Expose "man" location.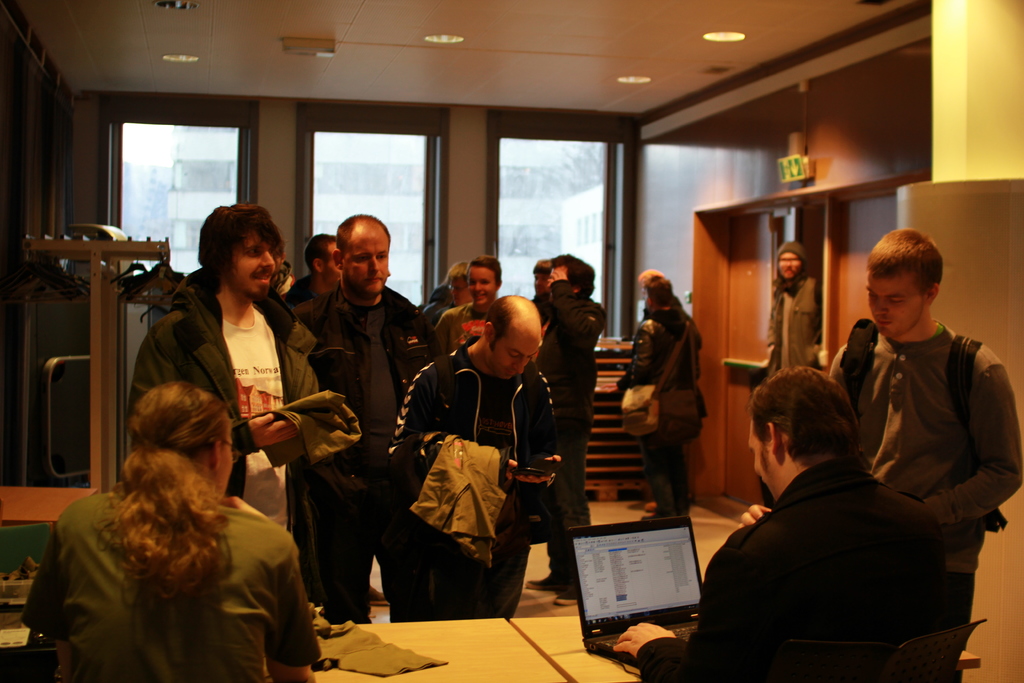
Exposed at detection(378, 293, 564, 627).
